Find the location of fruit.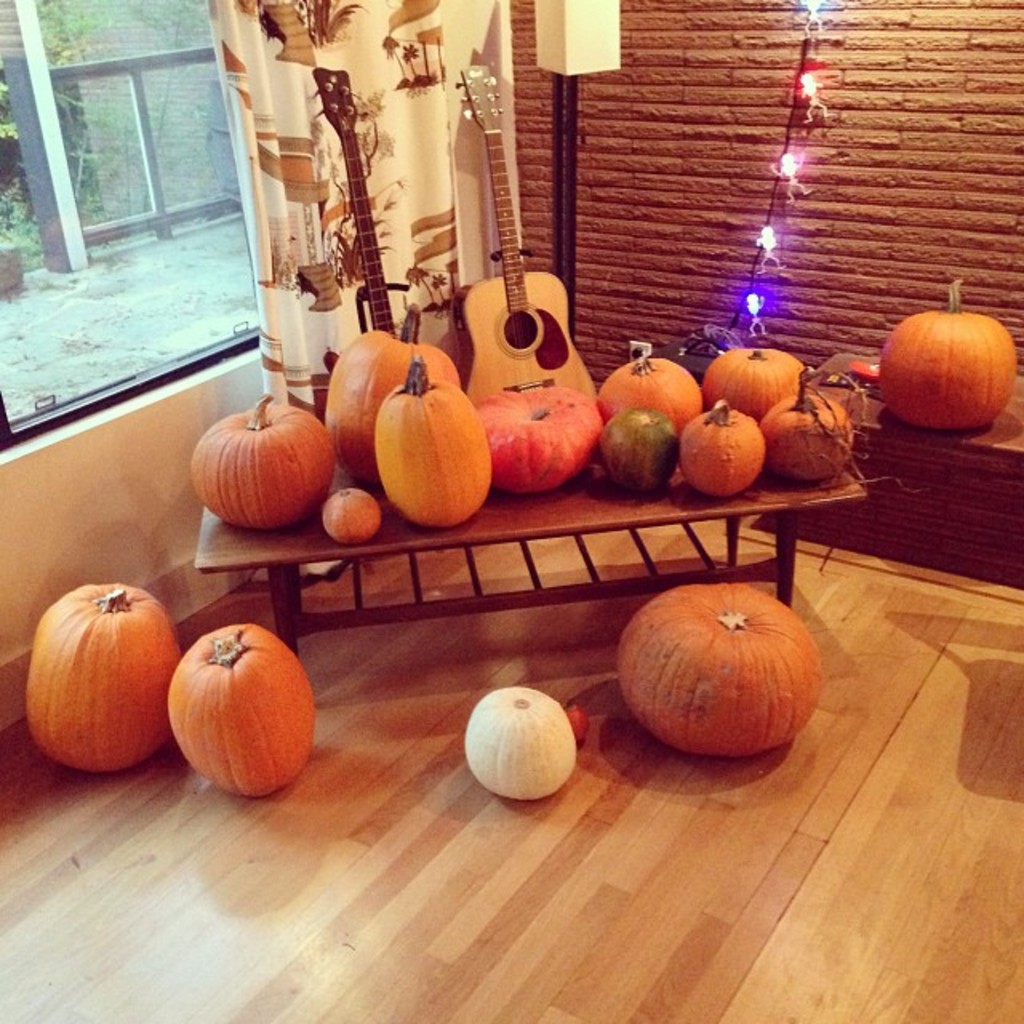
Location: 678 395 762 493.
